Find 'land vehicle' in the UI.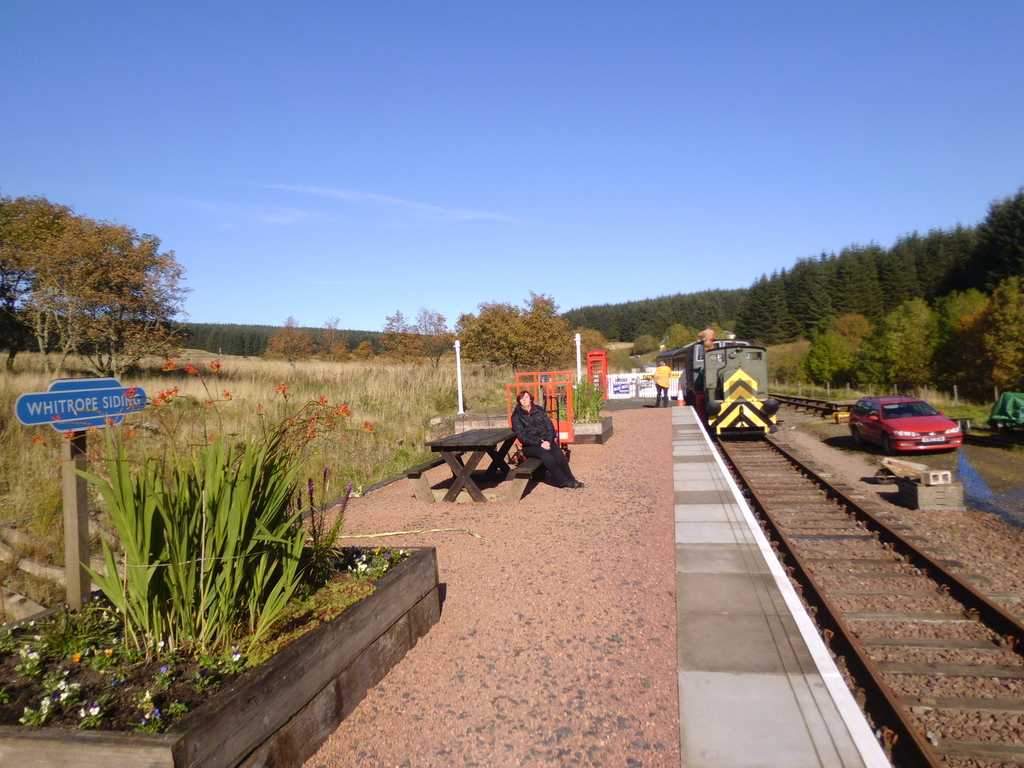
UI element at locate(848, 396, 957, 457).
